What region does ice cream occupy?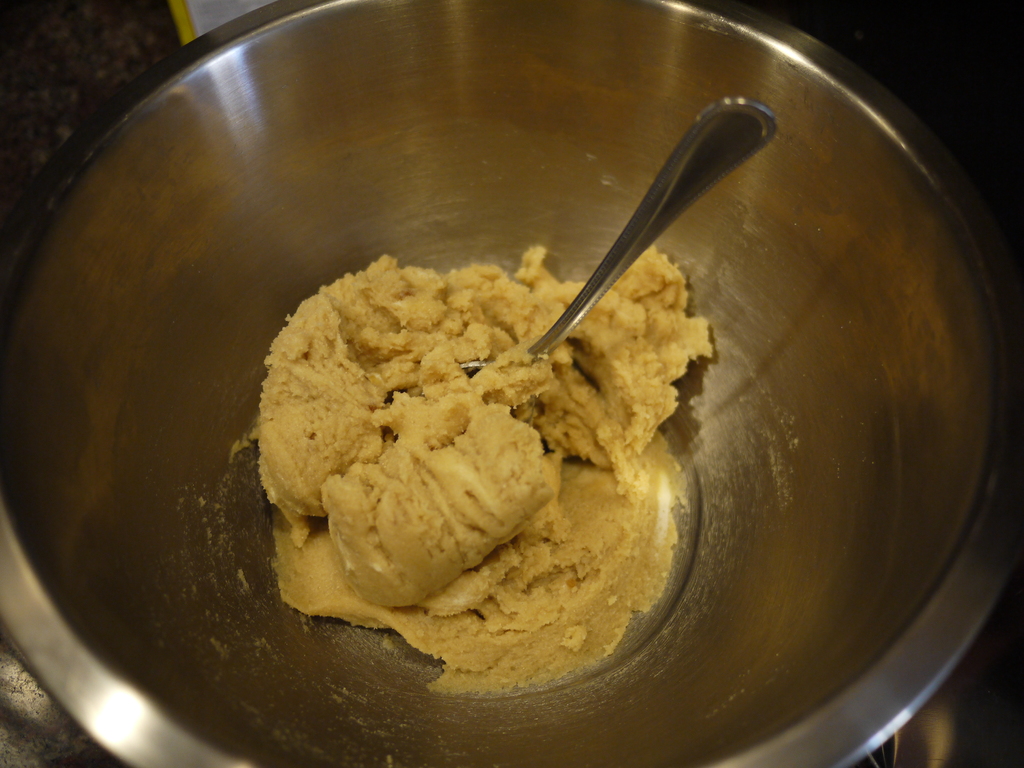
bbox=[259, 218, 676, 675].
